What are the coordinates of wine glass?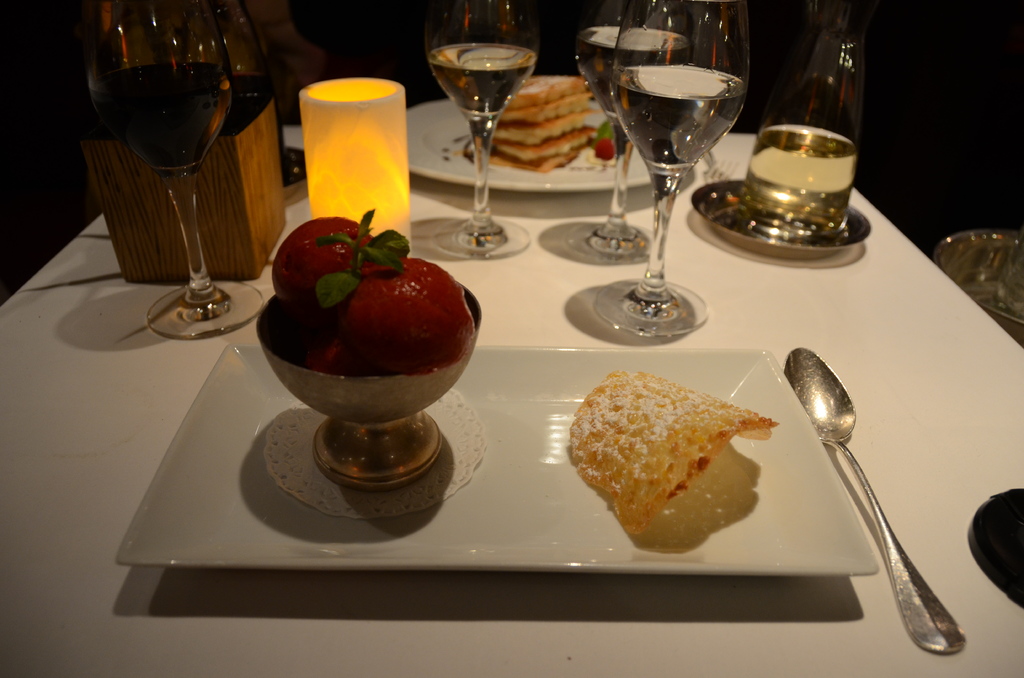
83 0 232 337.
